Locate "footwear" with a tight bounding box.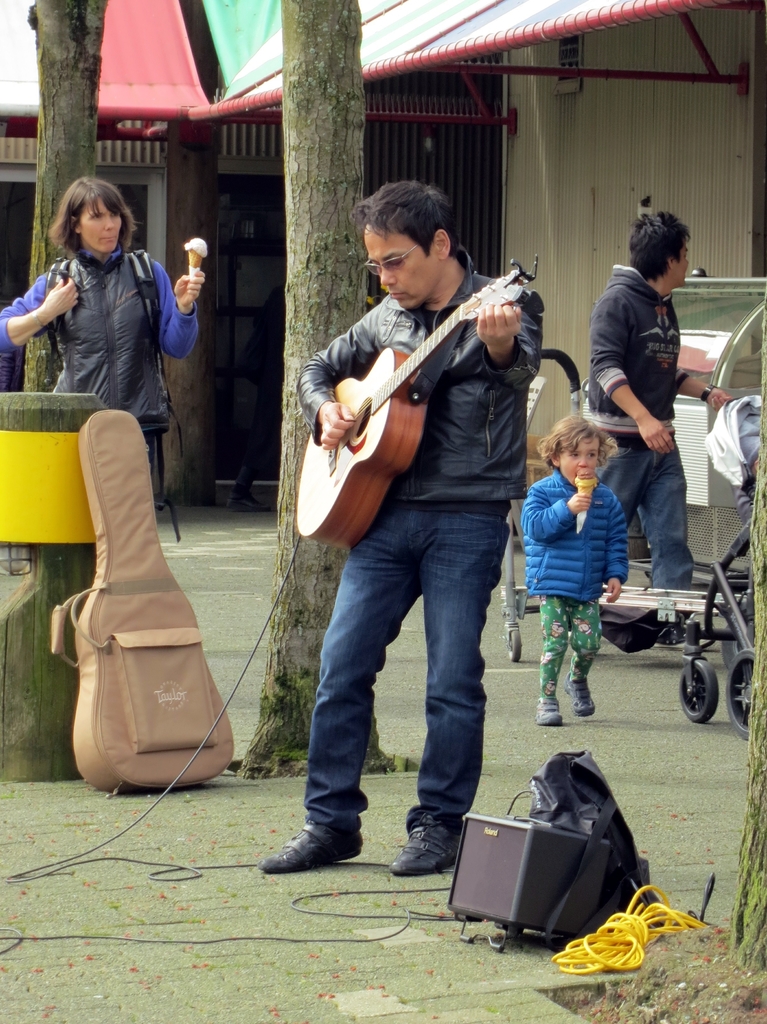
Rect(558, 680, 600, 717).
